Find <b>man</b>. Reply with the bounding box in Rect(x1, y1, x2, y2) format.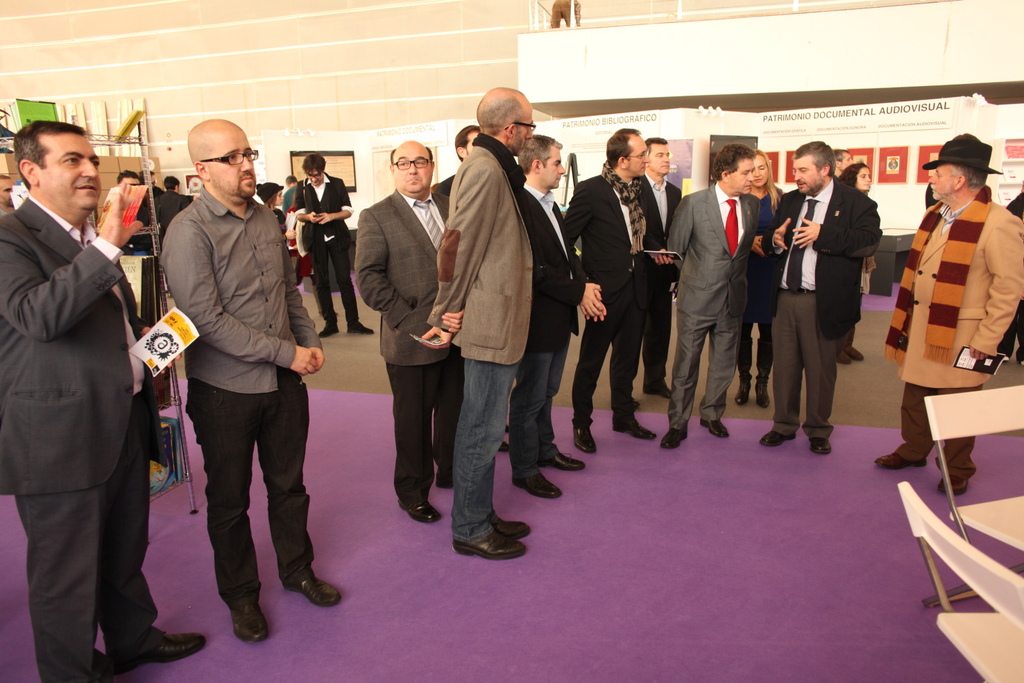
Rect(144, 113, 319, 631).
